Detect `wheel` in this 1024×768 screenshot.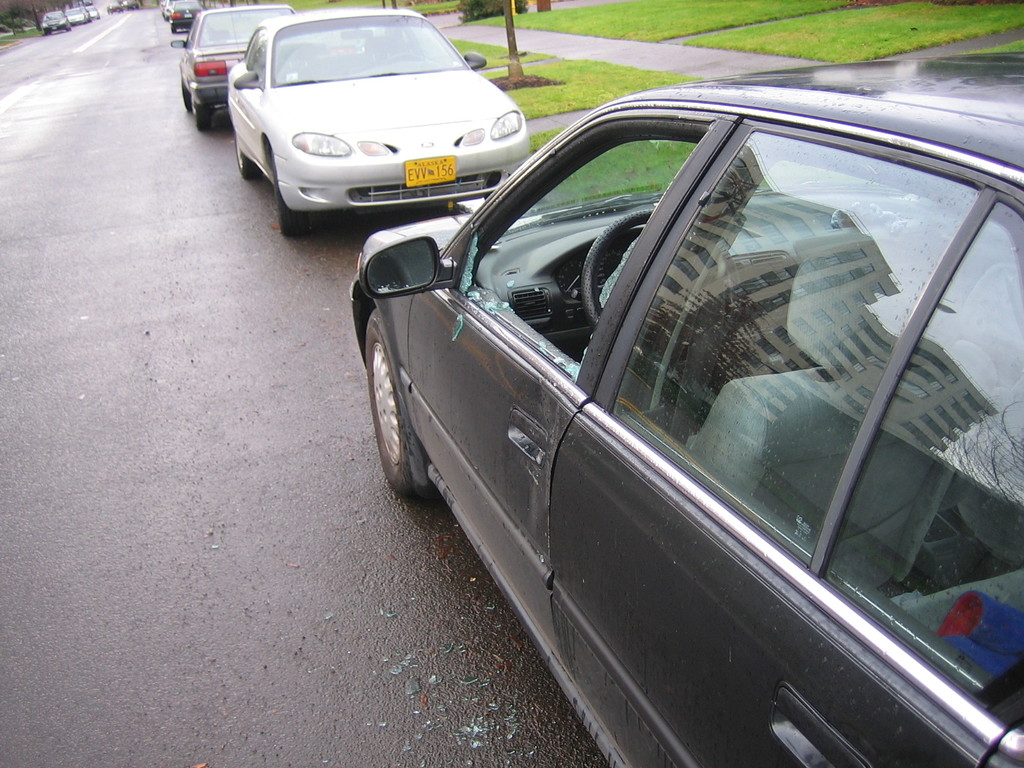
Detection: 185/82/191/111.
